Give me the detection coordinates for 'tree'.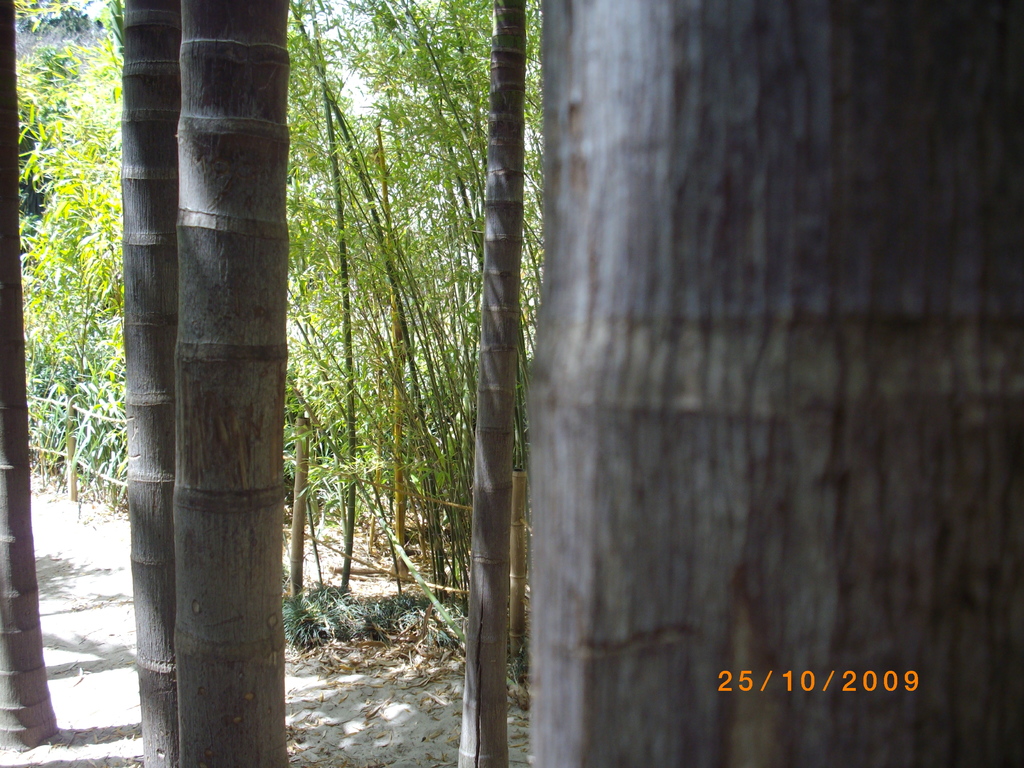
[0, 0, 68, 764].
